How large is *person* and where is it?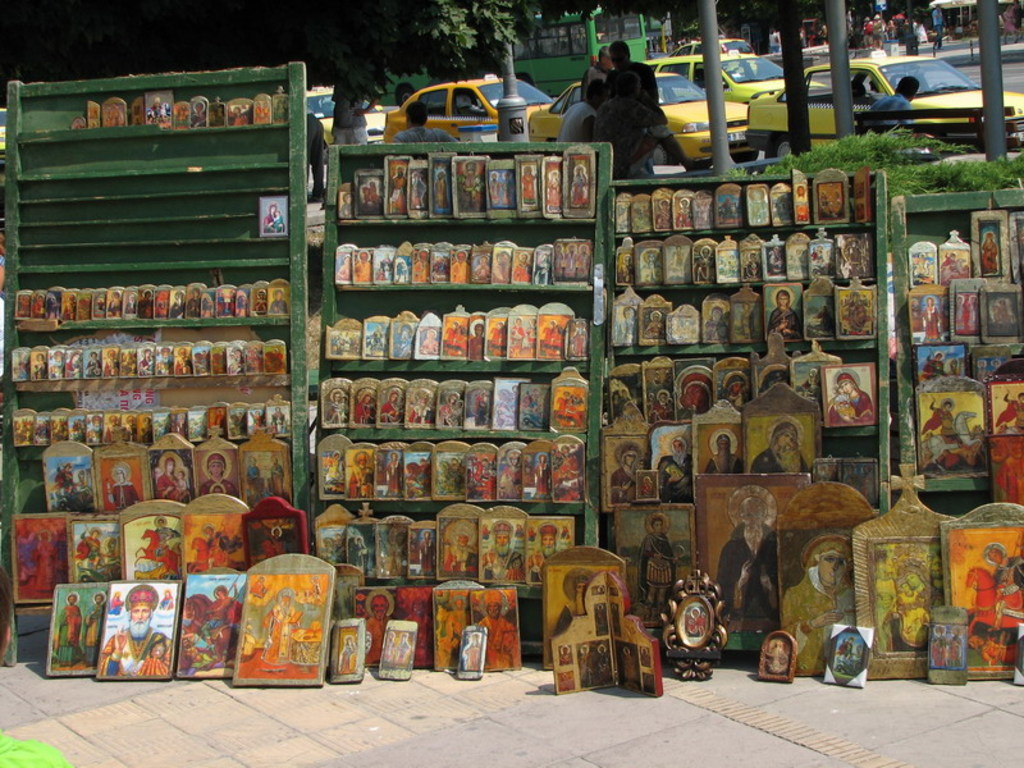
Bounding box: x1=321 y1=452 x2=343 y2=493.
